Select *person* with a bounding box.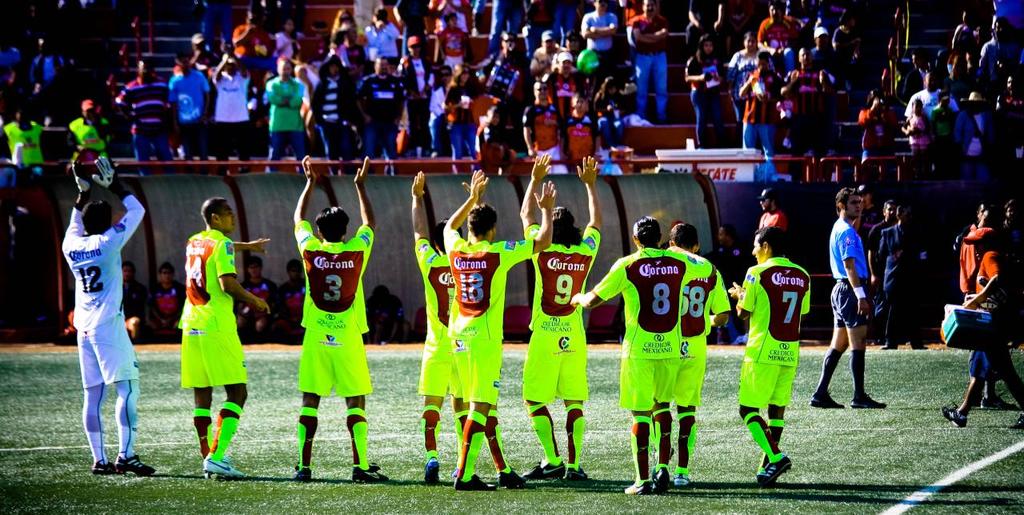
(left=442, top=171, right=558, bottom=492).
